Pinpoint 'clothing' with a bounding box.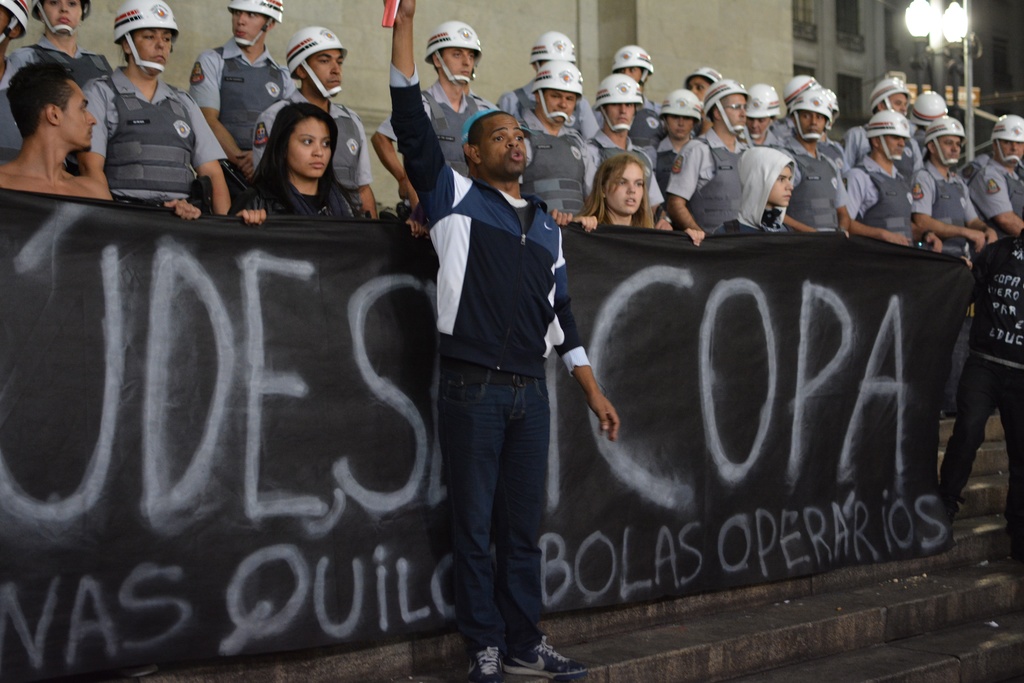
(0,47,28,169).
